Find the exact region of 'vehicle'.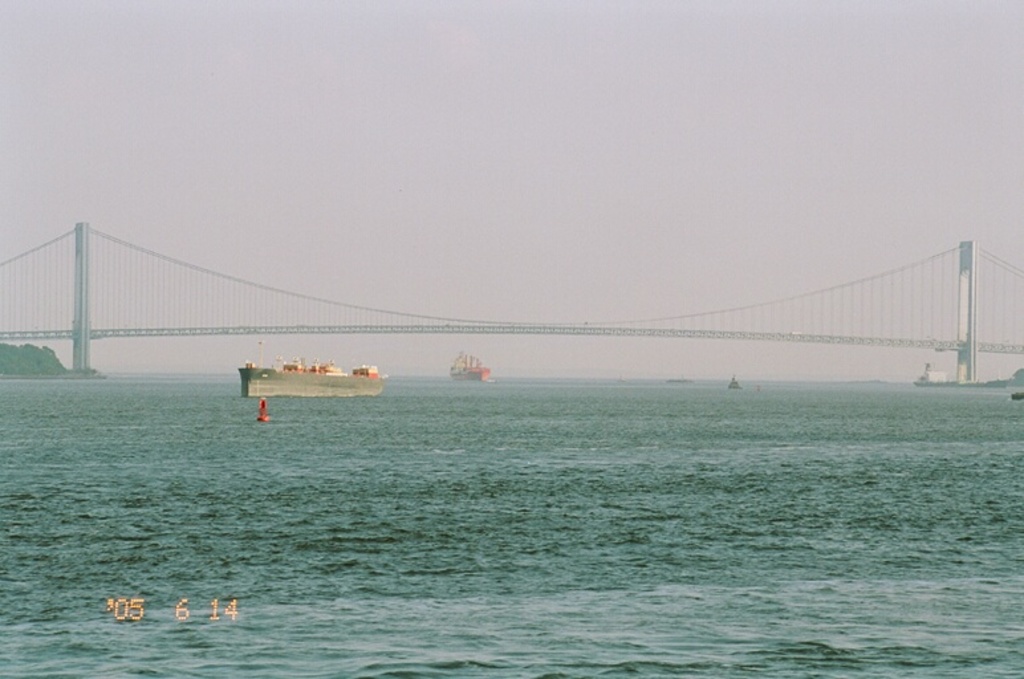
Exact region: BBox(235, 340, 385, 397).
